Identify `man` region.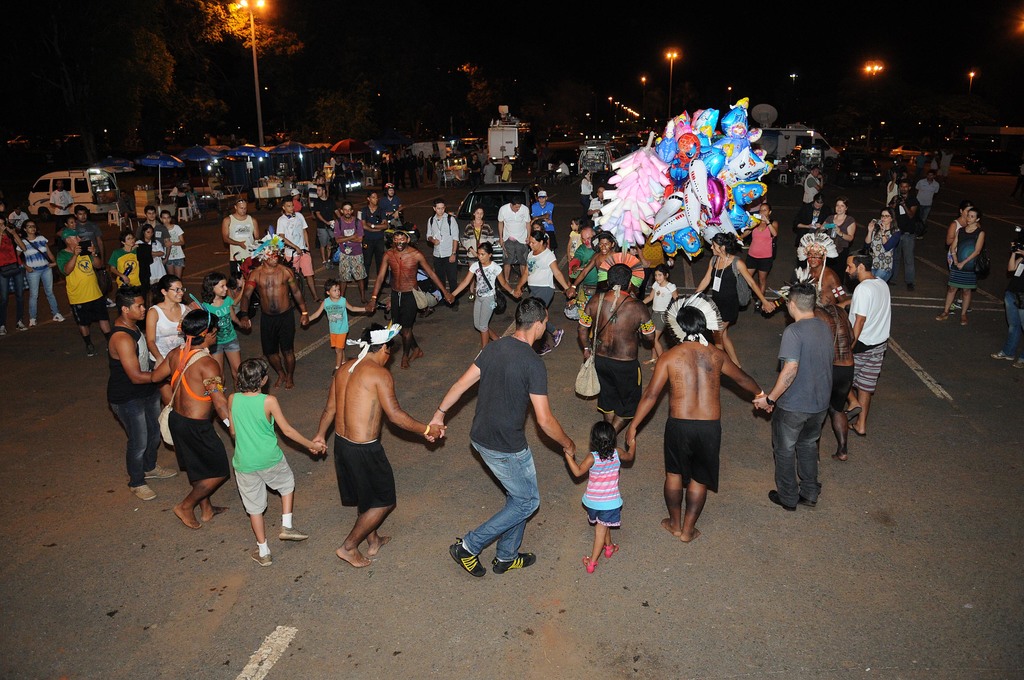
Region: x1=379, y1=157, x2=388, y2=195.
